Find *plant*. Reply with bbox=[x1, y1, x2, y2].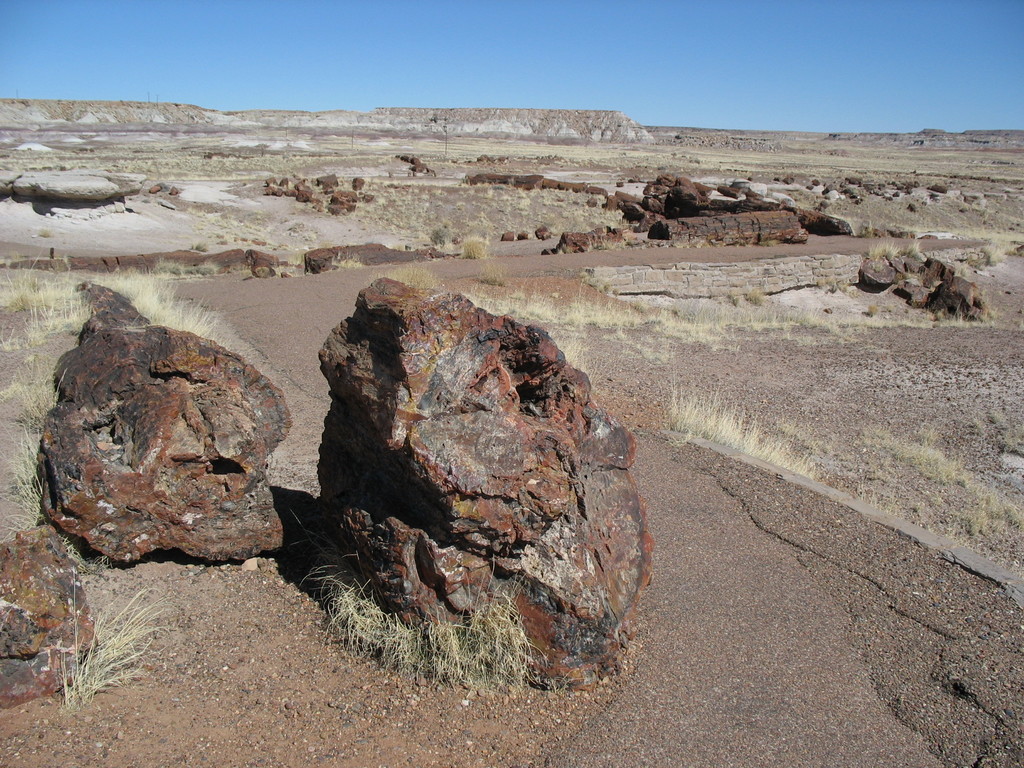
bbox=[467, 281, 657, 332].
